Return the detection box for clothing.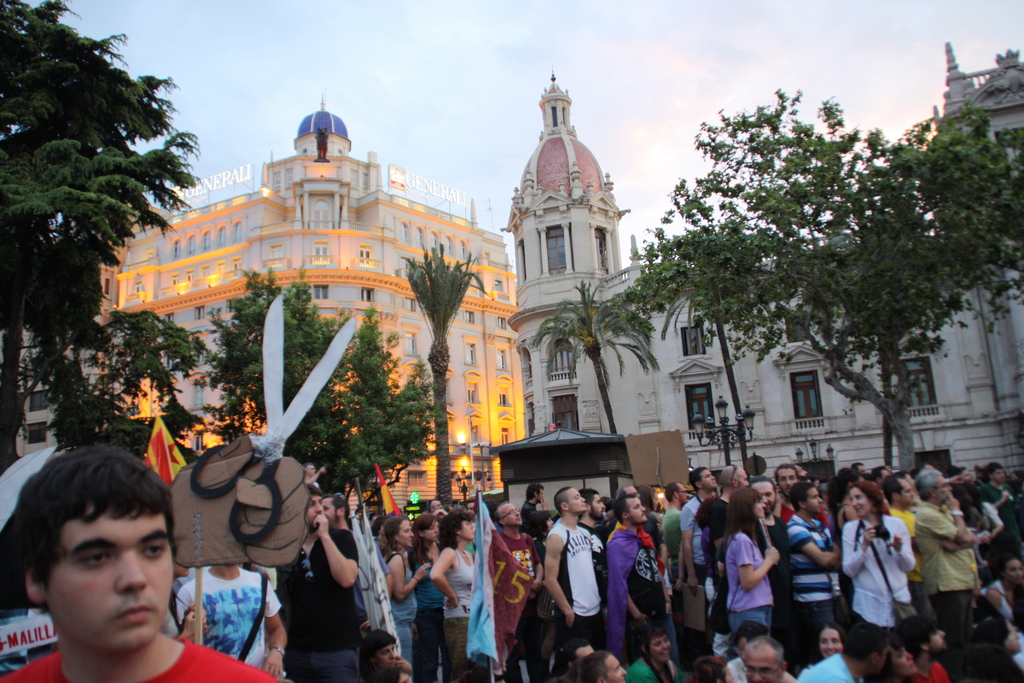
<region>7, 634, 281, 682</region>.
